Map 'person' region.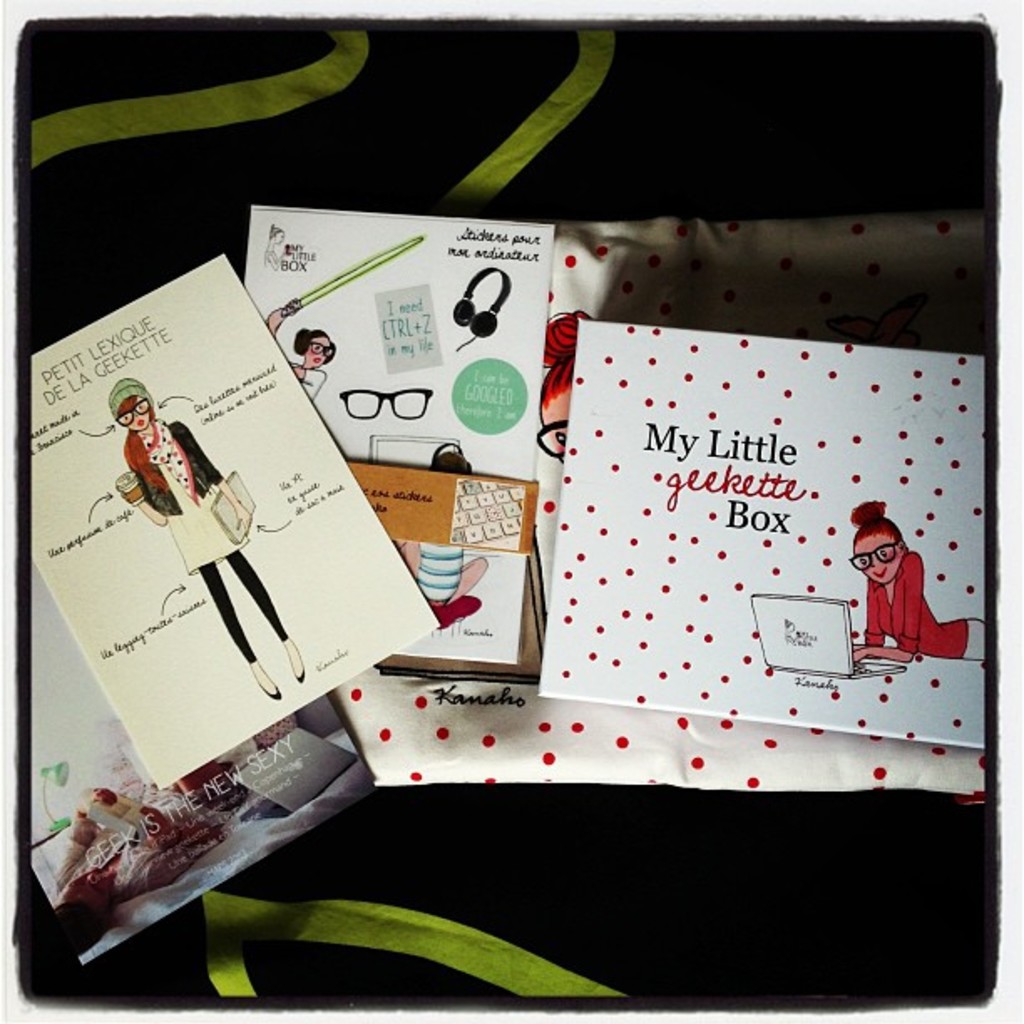
Mapped to [x1=104, y1=378, x2=306, y2=706].
